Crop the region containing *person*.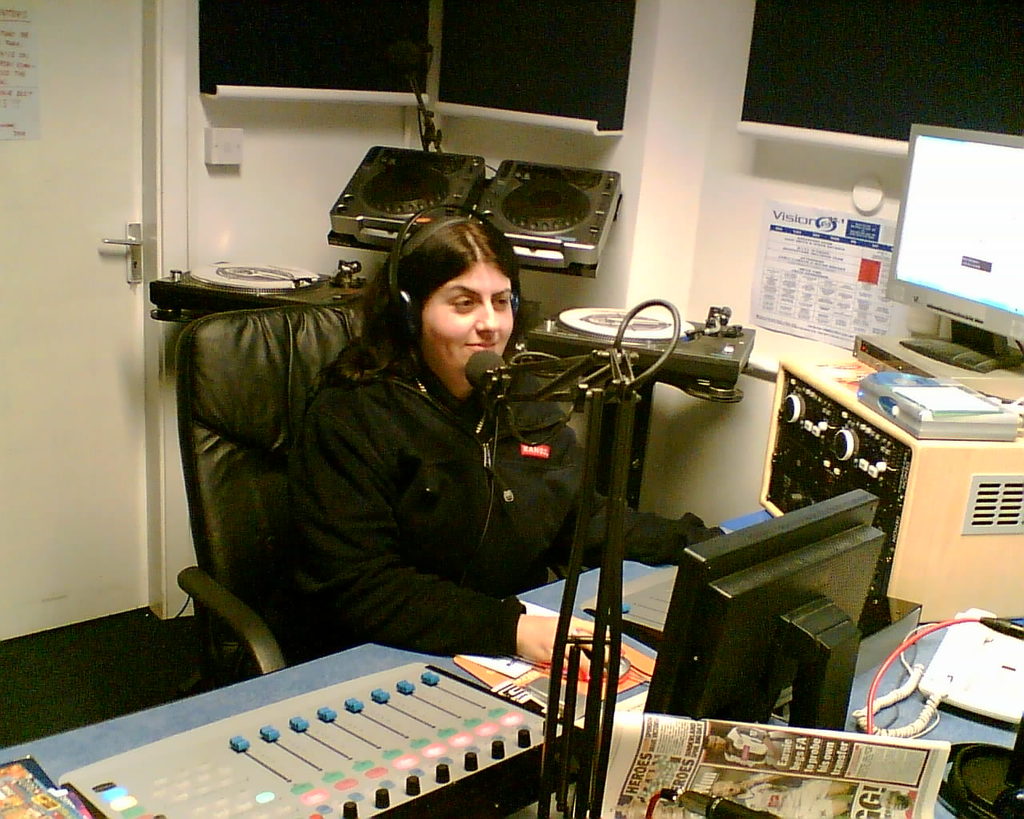
Crop region: [702,721,808,762].
